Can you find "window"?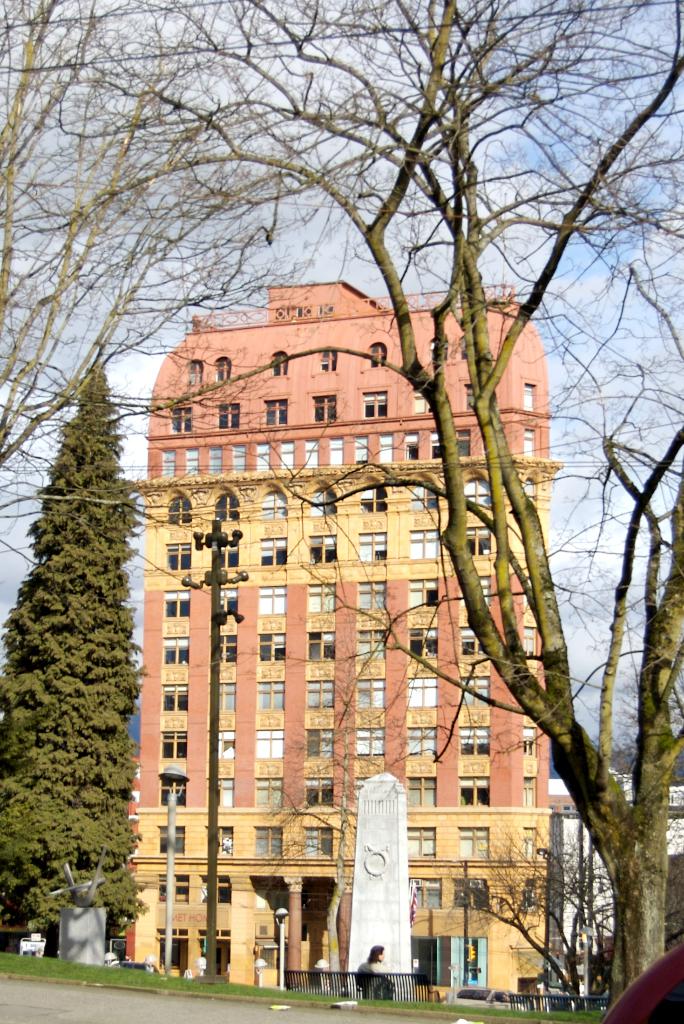
Yes, bounding box: <bbox>261, 484, 285, 519</bbox>.
